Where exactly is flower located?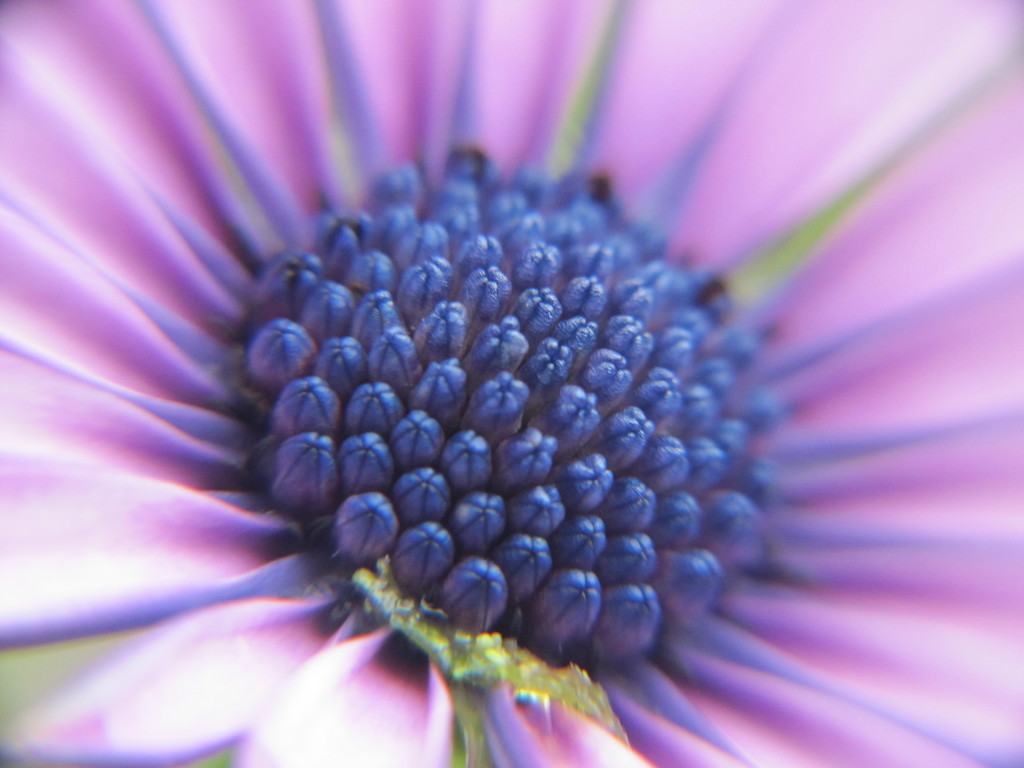
Its bounding box is (left=2, top=1, right=1022, bottom=767).
